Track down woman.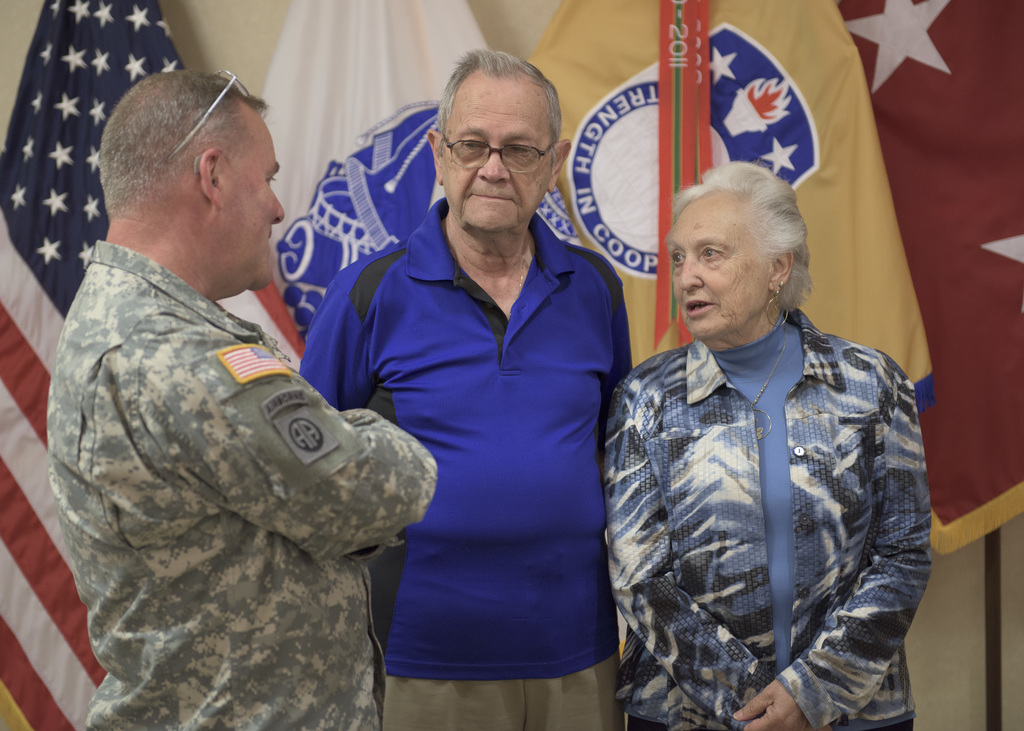
Tracked to detection(604, 157, 932, 730).
